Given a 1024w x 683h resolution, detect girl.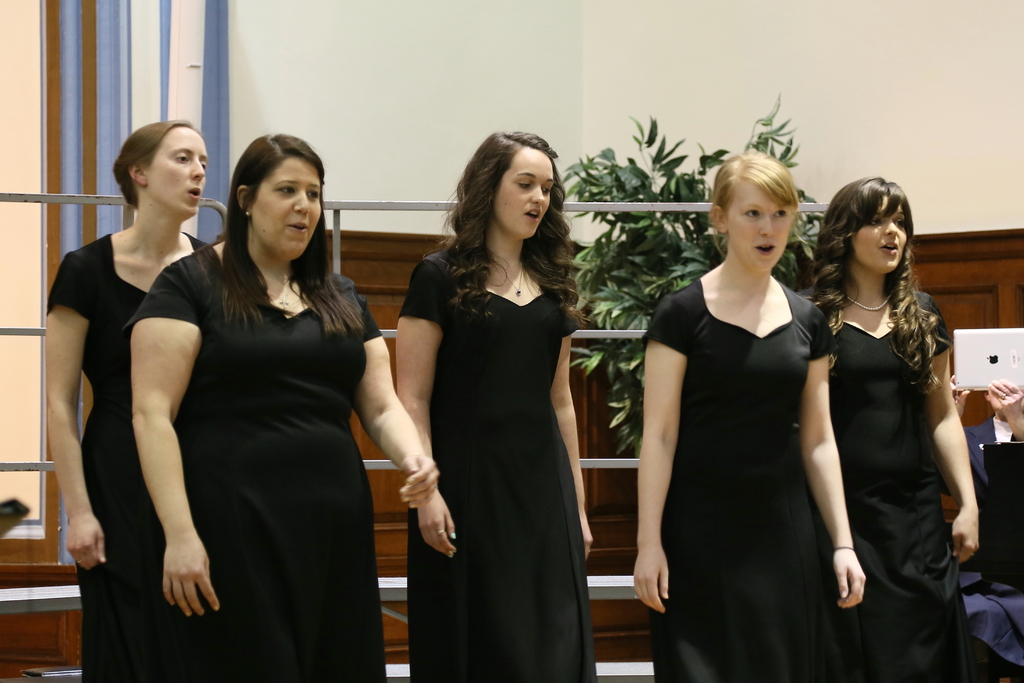
636/146/867/682.
